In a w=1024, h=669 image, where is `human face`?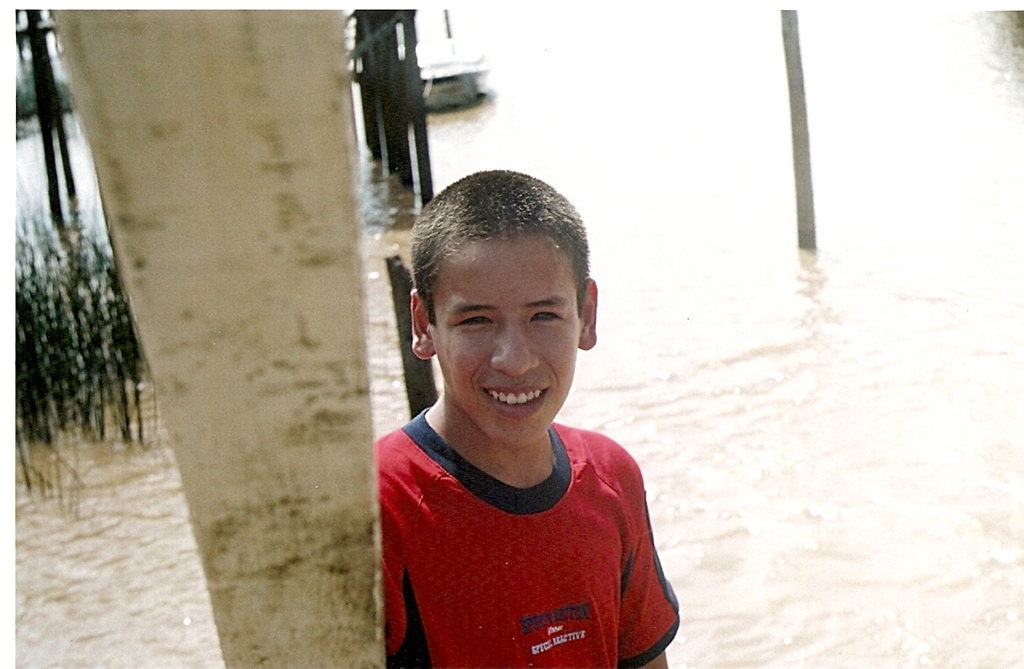
[x1=432, y1=229, x2=578, y2=450].
